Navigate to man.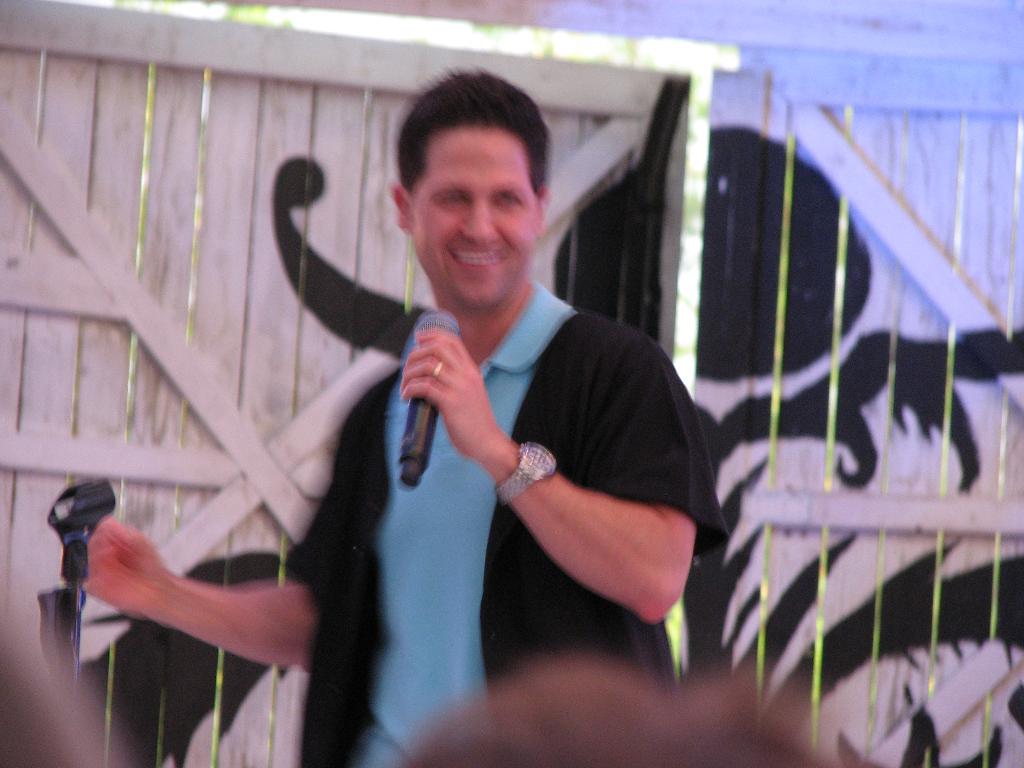
Navigation target: select_region(83, 58, 737, 767).
